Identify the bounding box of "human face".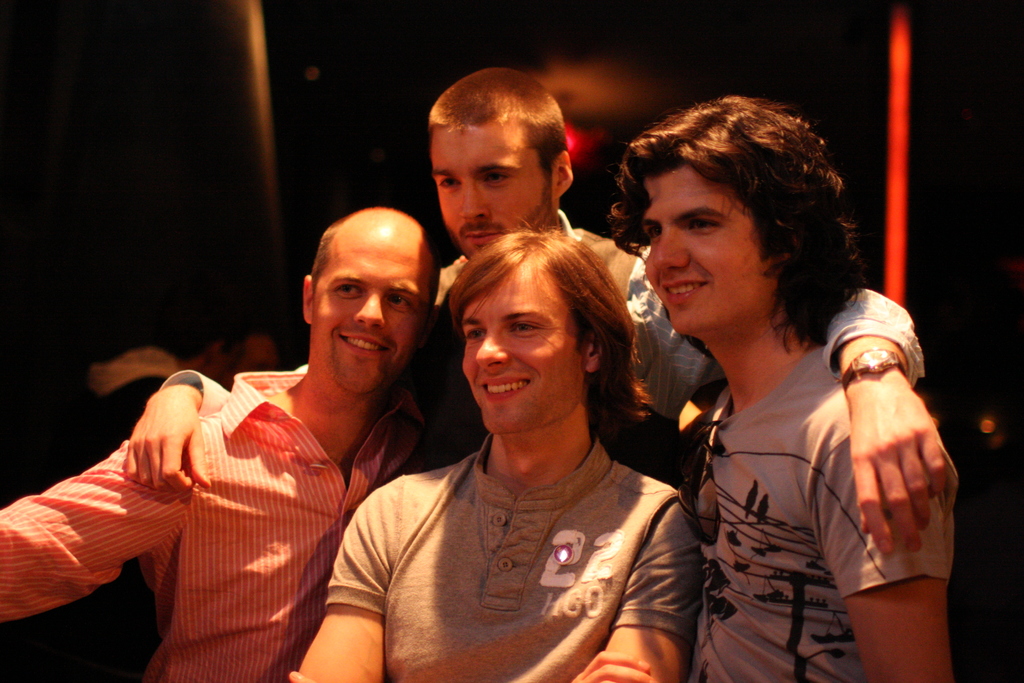
314 220 425 397.
